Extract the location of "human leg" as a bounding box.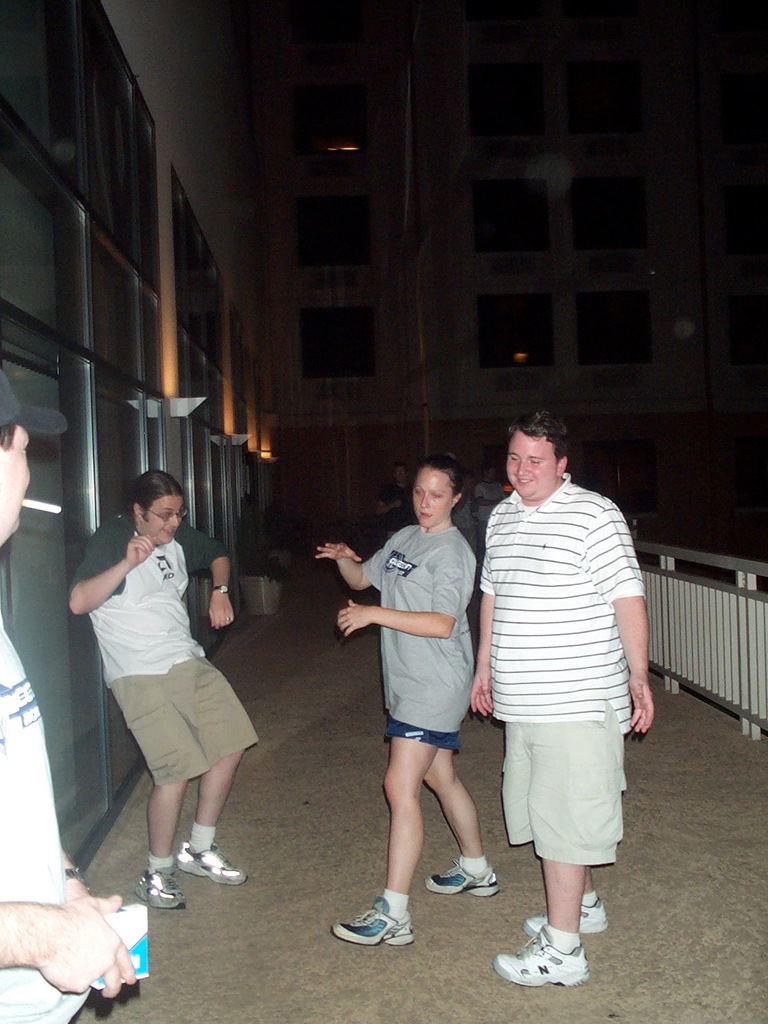
{"left": 178, "top": 749, "right": 246, "bottom": 890}.
